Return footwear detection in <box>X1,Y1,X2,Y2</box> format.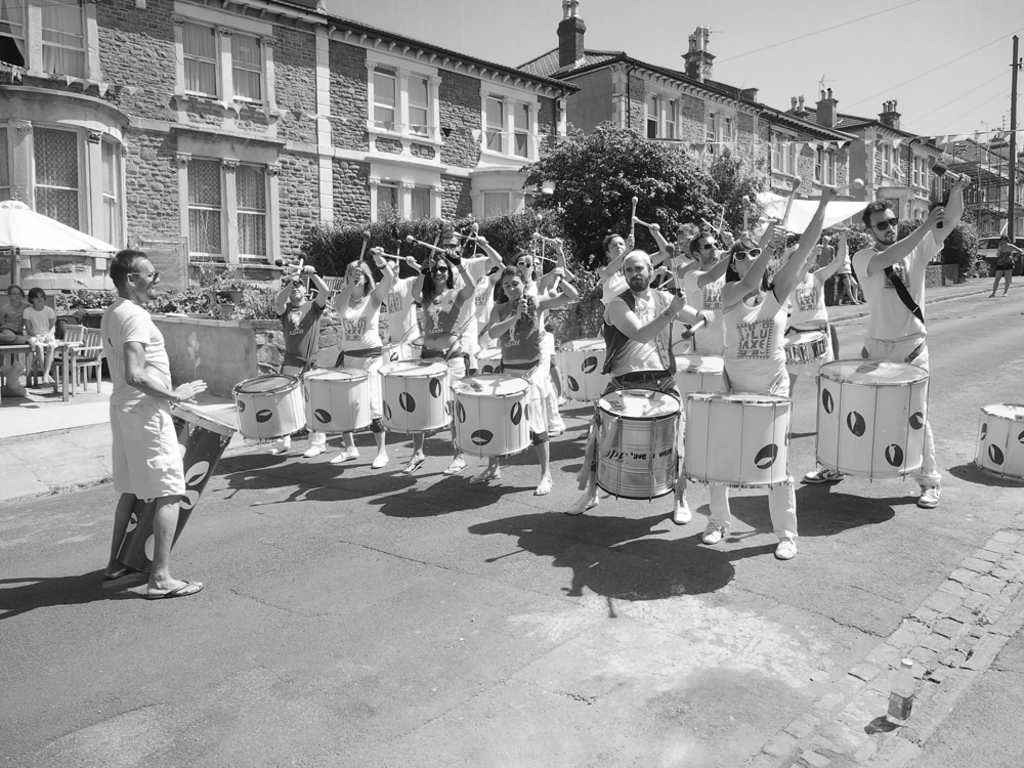
<box>396,449,426,470</box>.
